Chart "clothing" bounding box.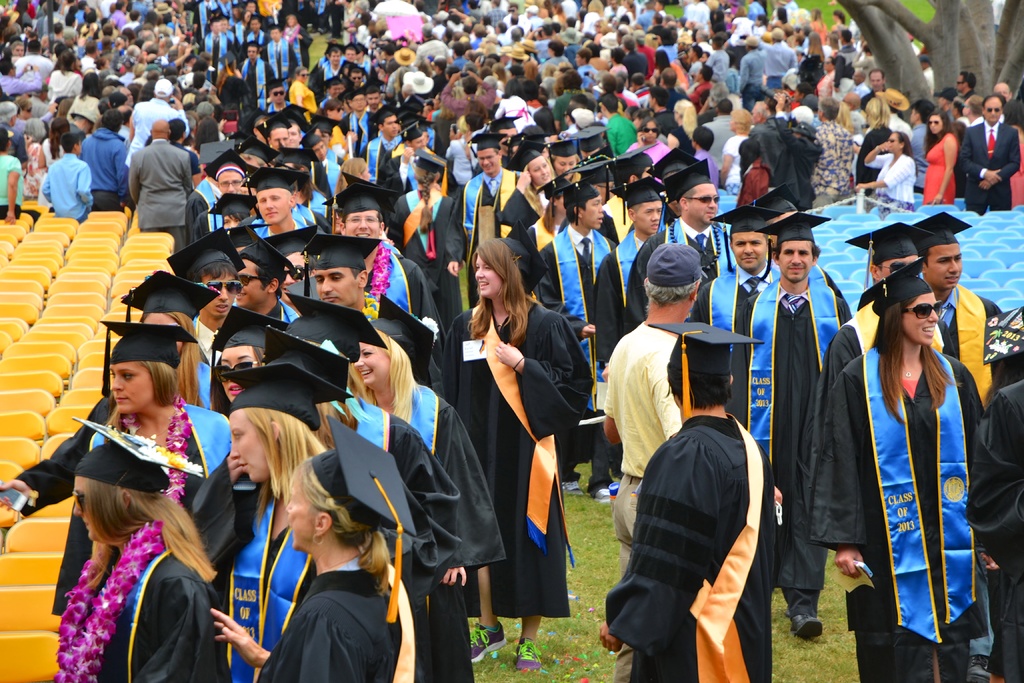
Charted: [358, 52, 372, 76].
